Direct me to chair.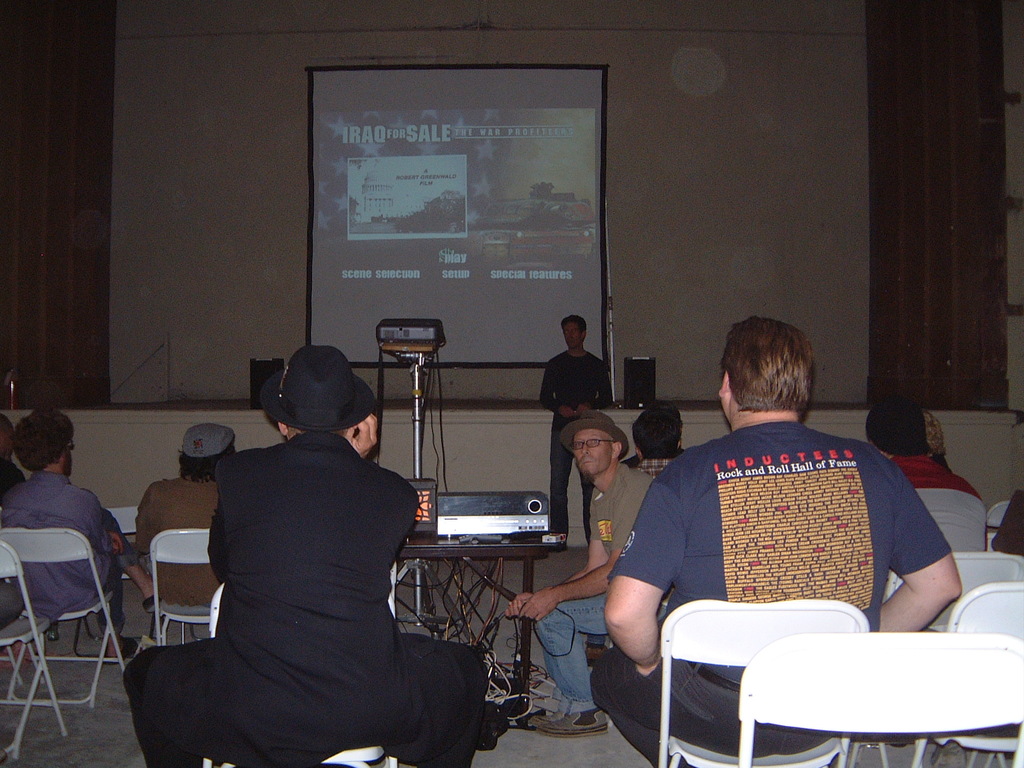
Direction: x1=145, y1=525, x2=236, y2=645.
